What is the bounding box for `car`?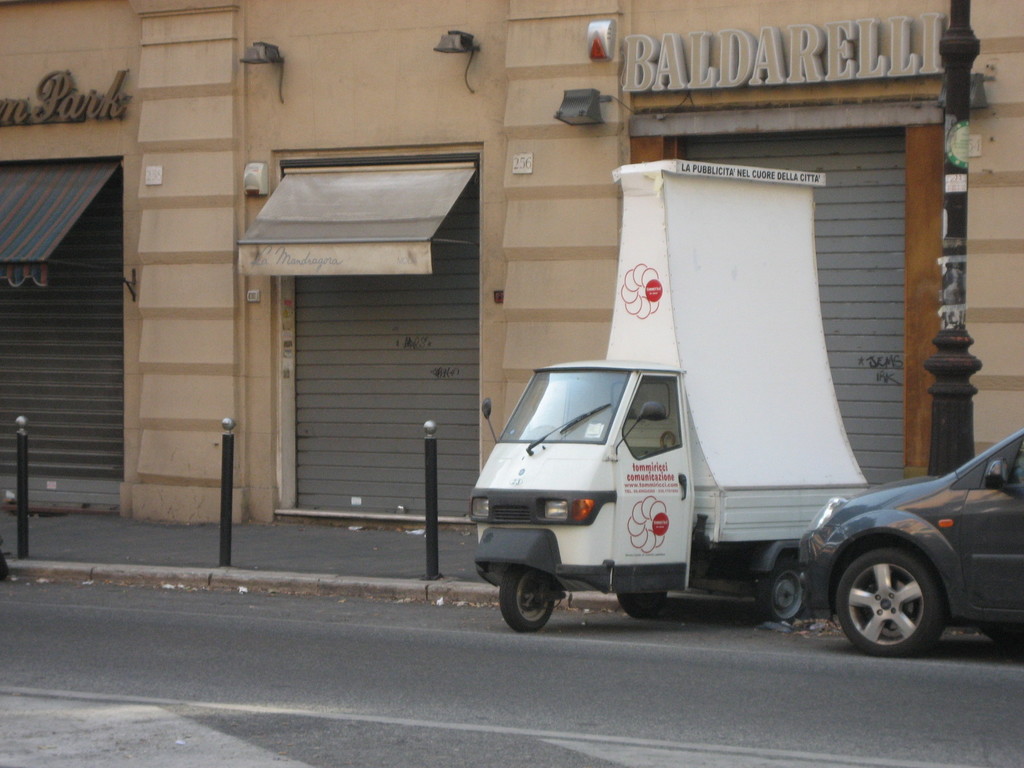
crop(797, 429, 1023, 657).
